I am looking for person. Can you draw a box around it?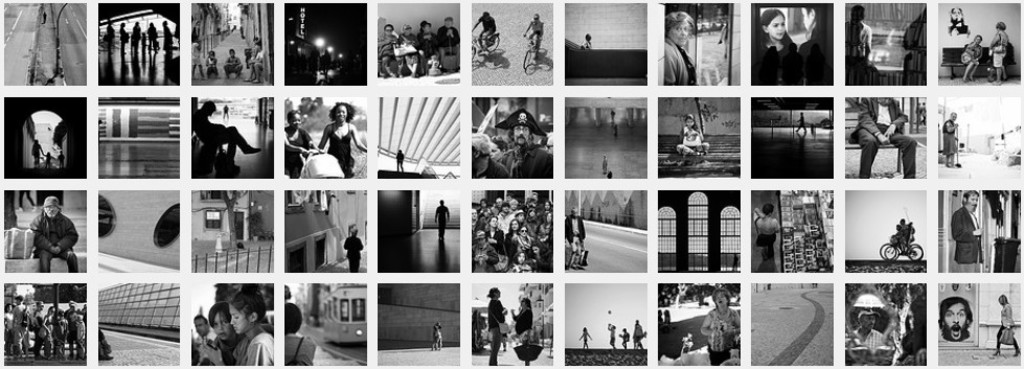
Sure, the bounding box is l=205, t=47, r=221, b=74.
